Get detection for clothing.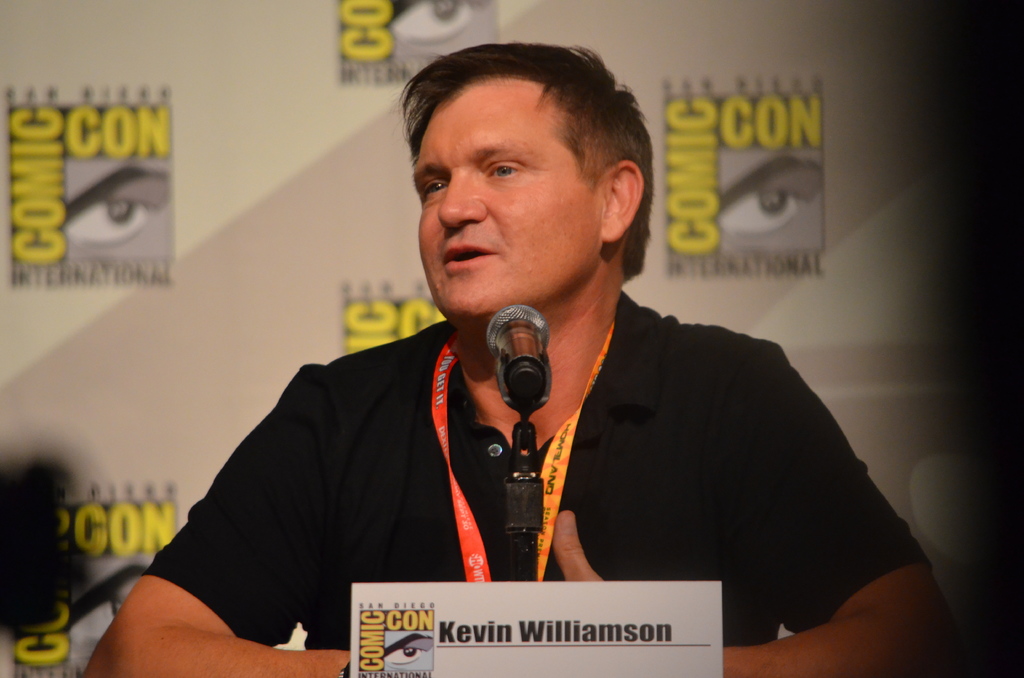
Detection: 129 285 943 652.
